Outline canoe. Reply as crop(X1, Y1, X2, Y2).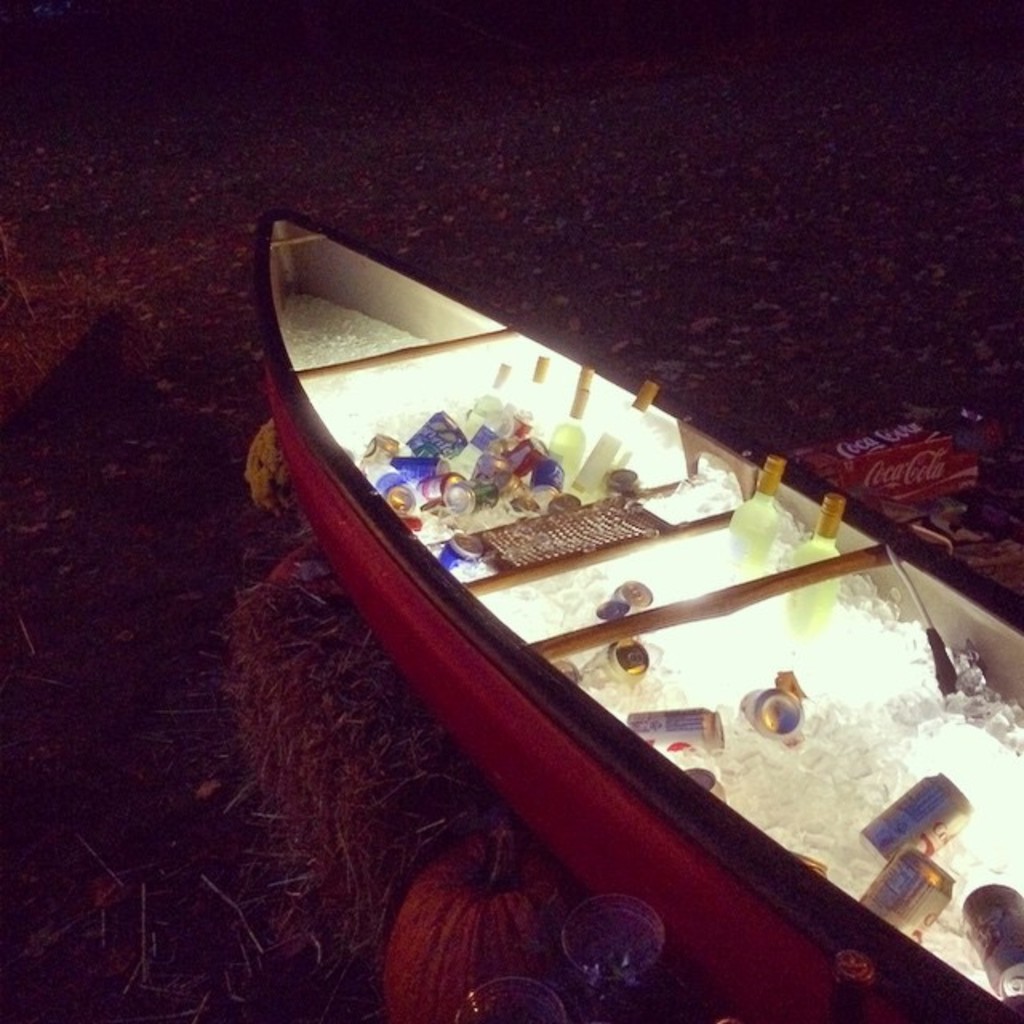
crop(280, 192, 1022, 901).
